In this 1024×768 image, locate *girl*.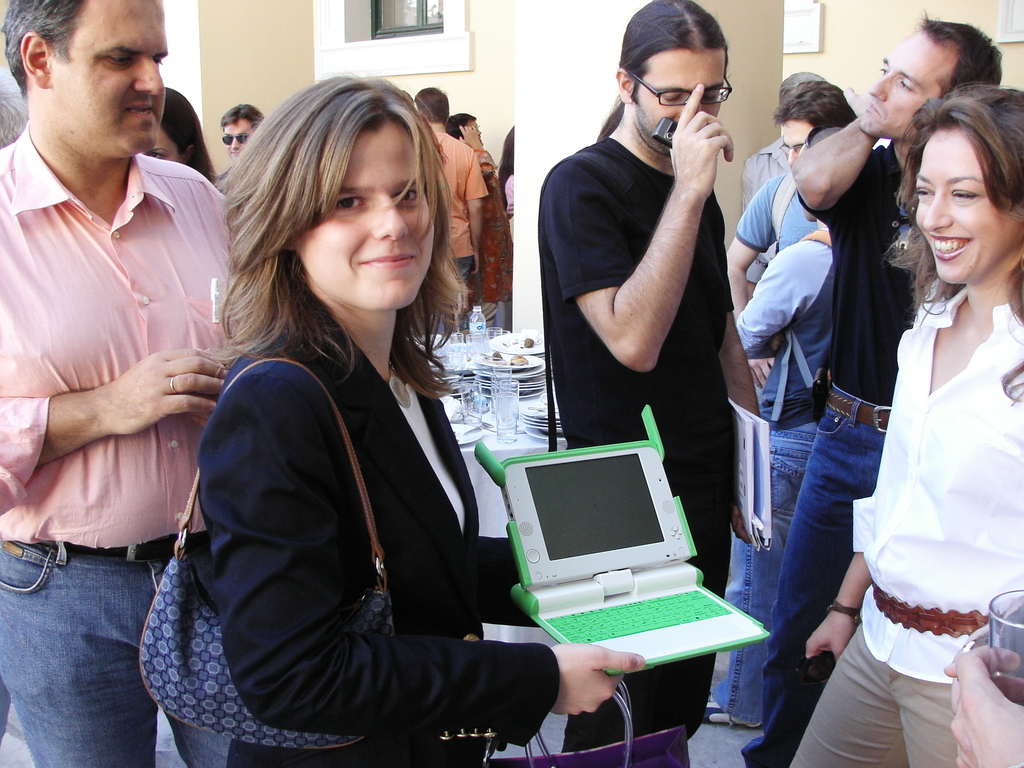
Bounding box: <region>136, 64, 637, 767</region>.
